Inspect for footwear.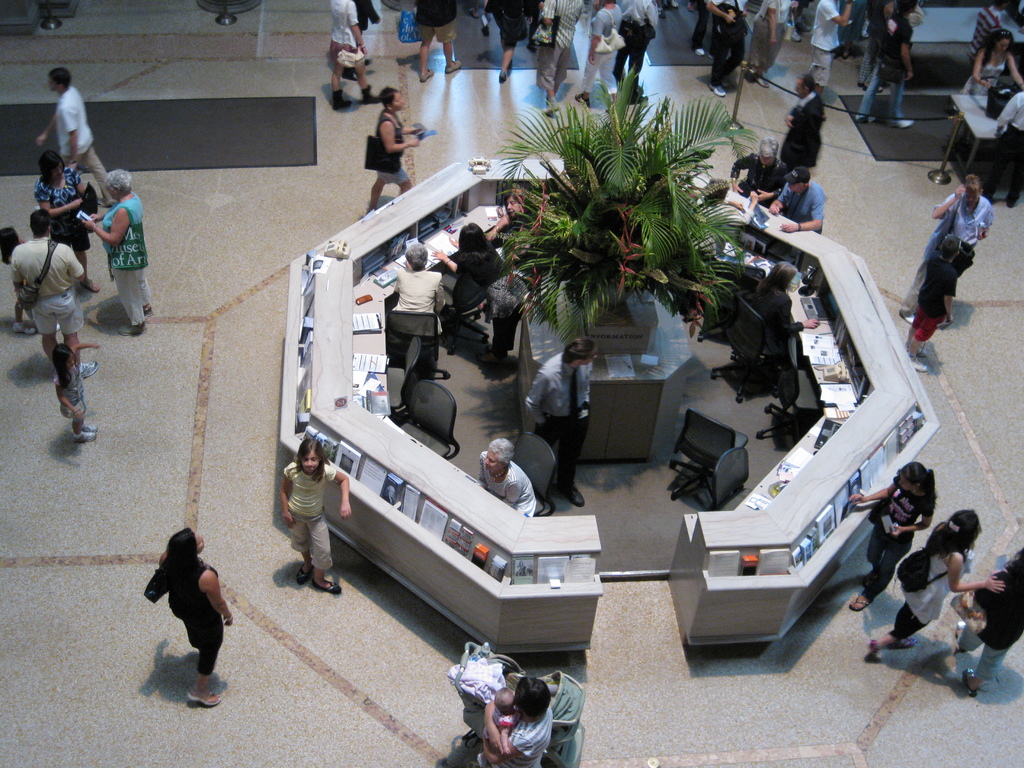
Inspection: {"left": 790, "top": 28, "right": 800, "bottom": 42}.
